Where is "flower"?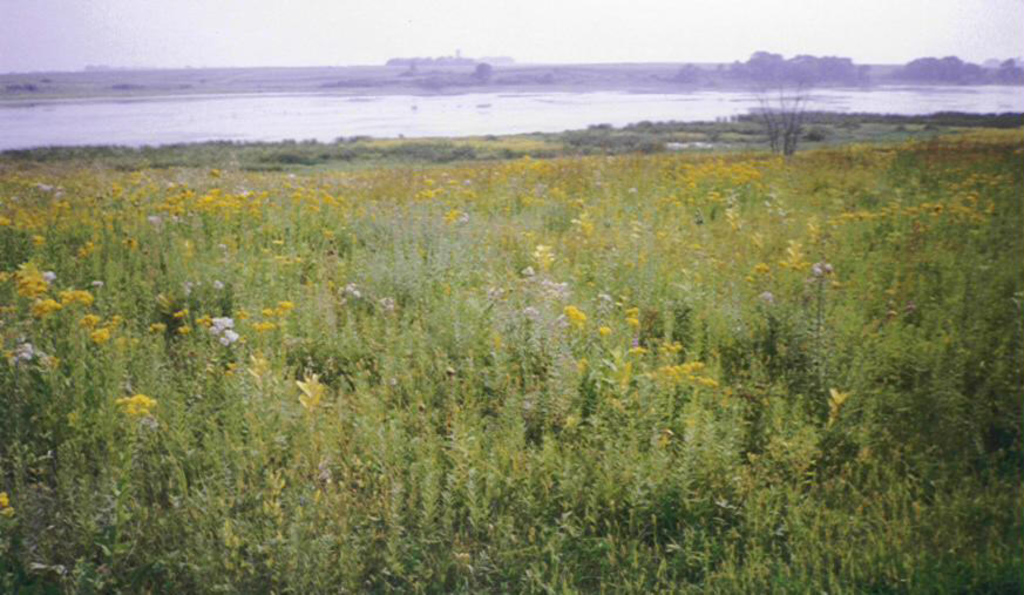
select_region(90, 324, 109, 343).
